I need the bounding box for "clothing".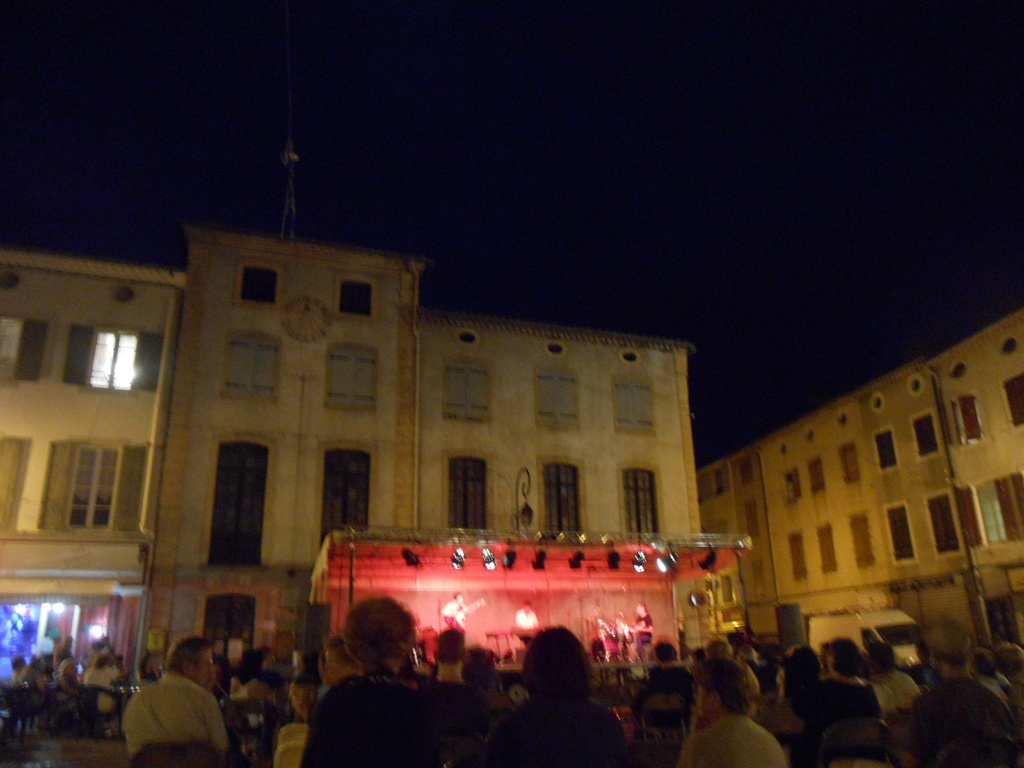
Here it is: crop(909, 675, 1023, 767).
